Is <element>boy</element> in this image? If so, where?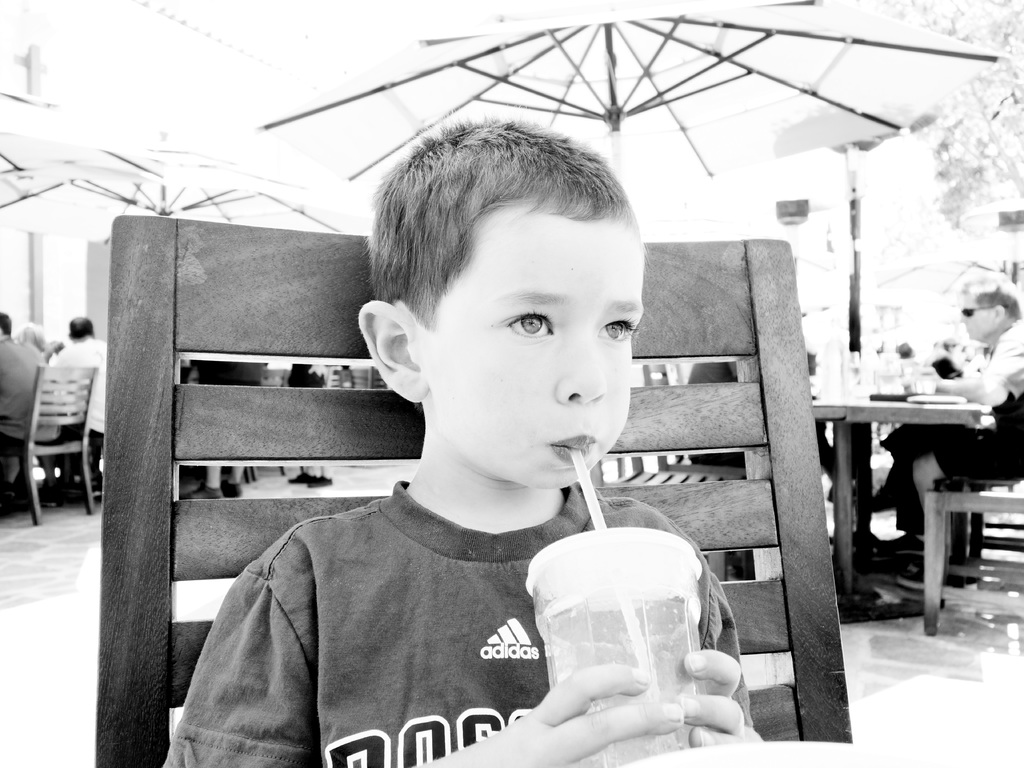
Yes, at [145,100,778,767].
